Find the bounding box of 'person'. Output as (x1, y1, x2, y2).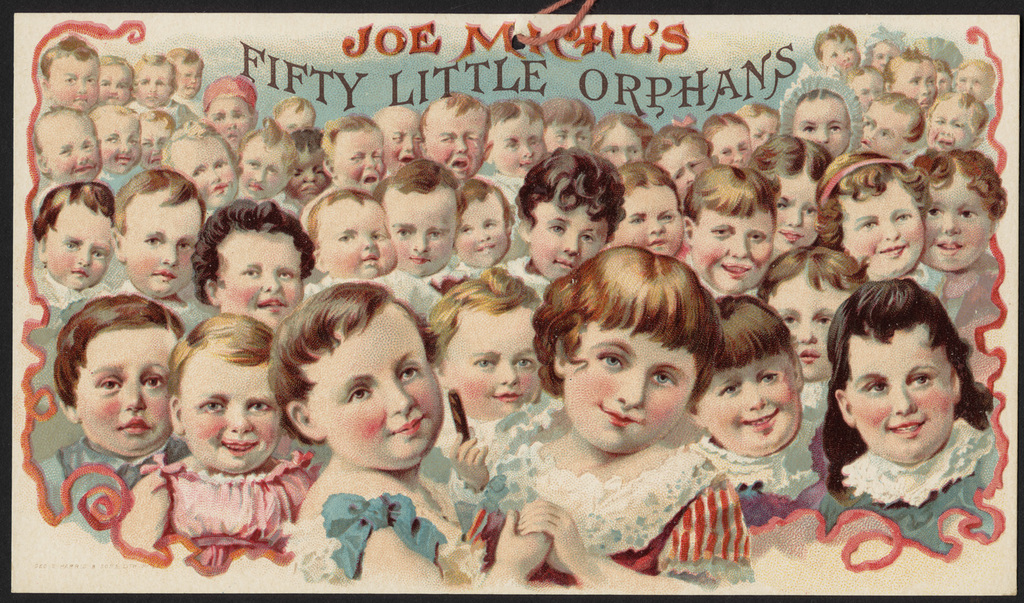
(136, 111, 175, 171).
